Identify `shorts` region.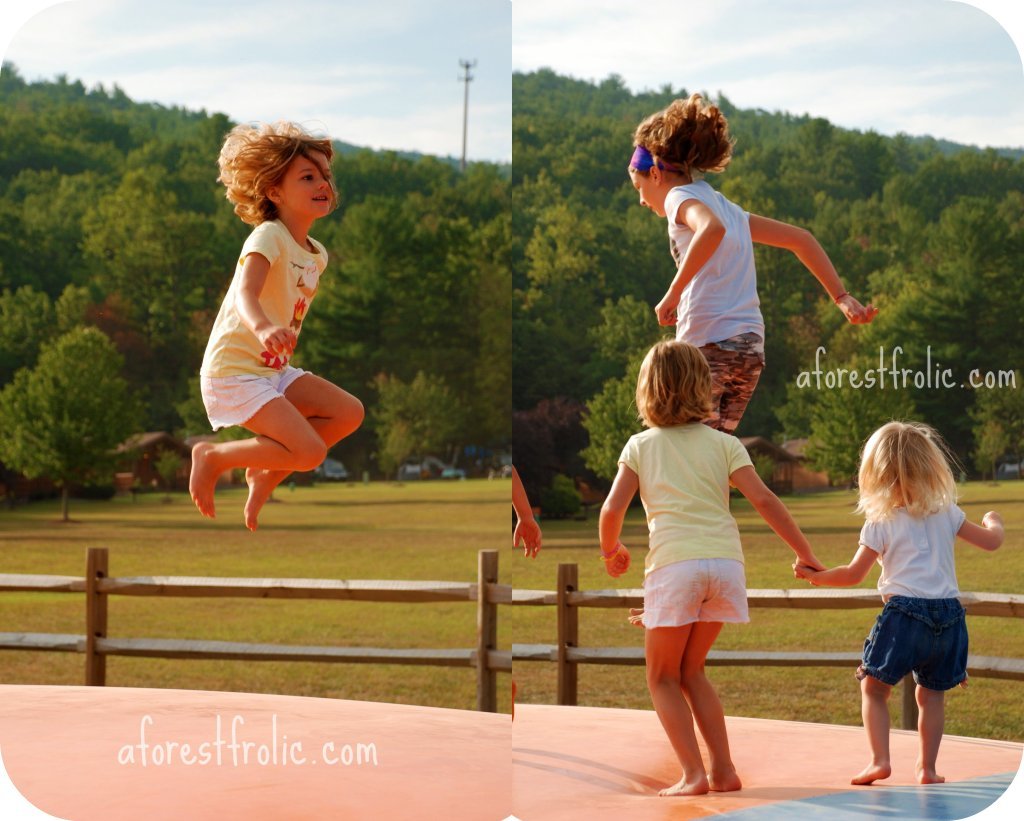
Region: locate(196, 367, 306, 429).
